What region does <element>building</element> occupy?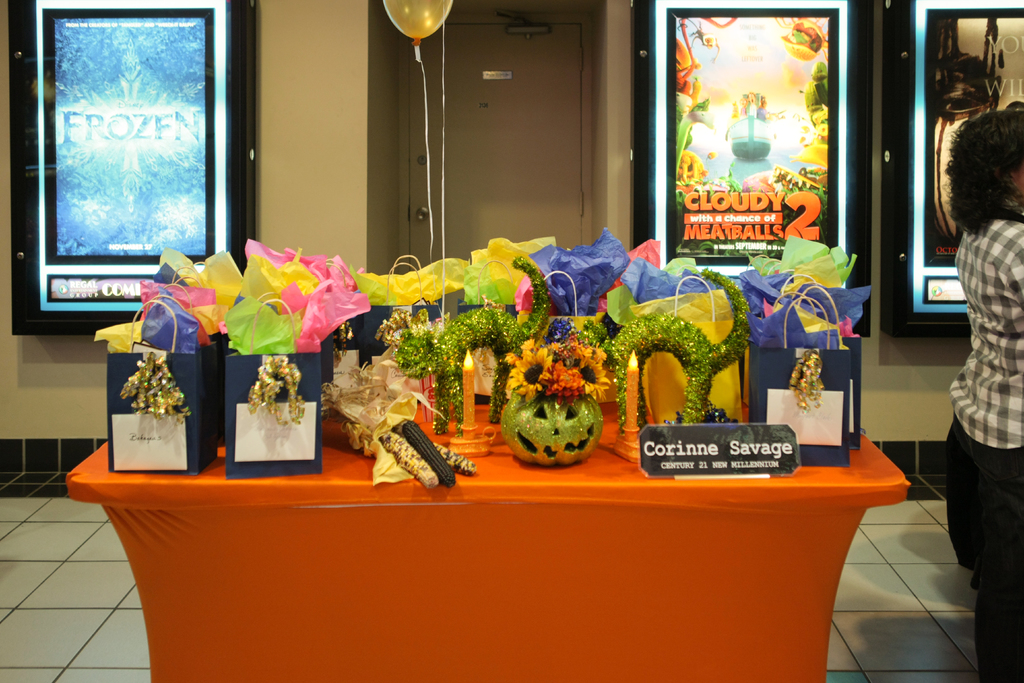
bbox=(1, 0, 1023, 682).
